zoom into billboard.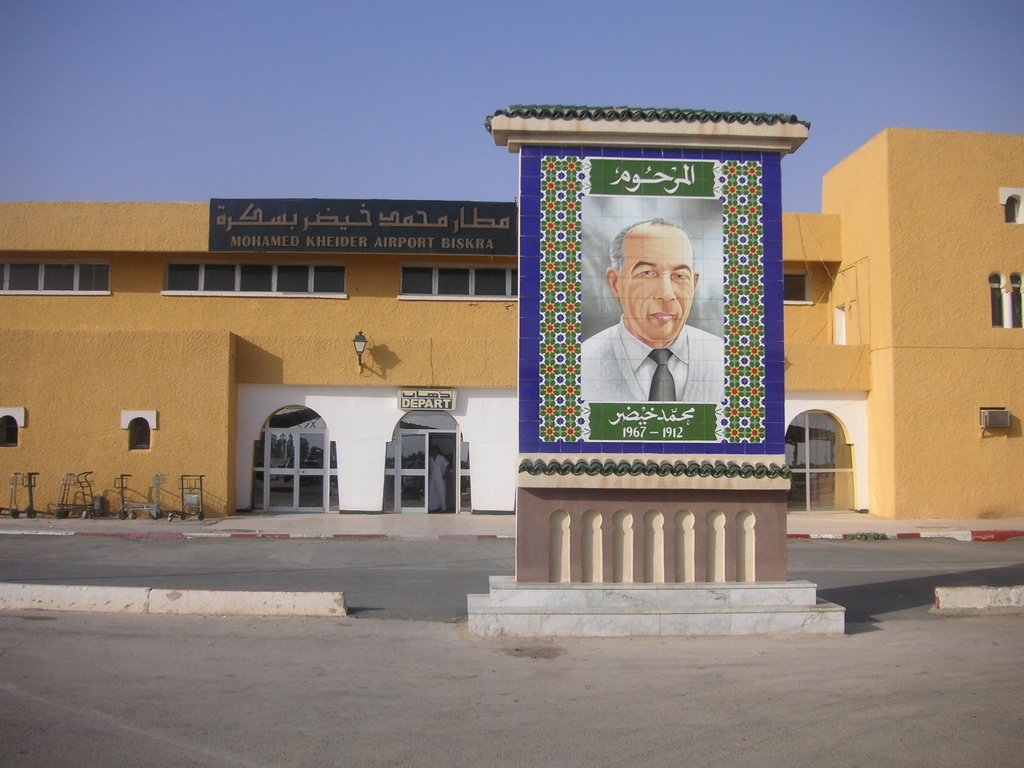
Zoom target: {"left": 207, "top": 198, "right": 520, "bottom": 250}.
